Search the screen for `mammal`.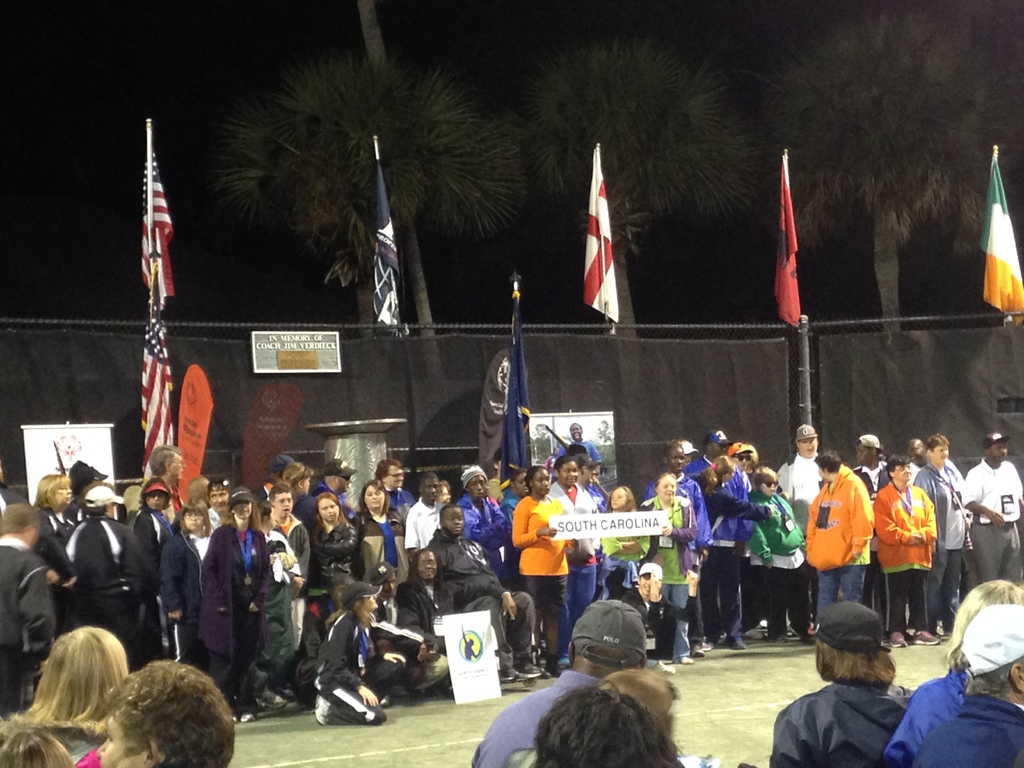
Found at <bbox>123, 481, 177, 651</bbox>.
